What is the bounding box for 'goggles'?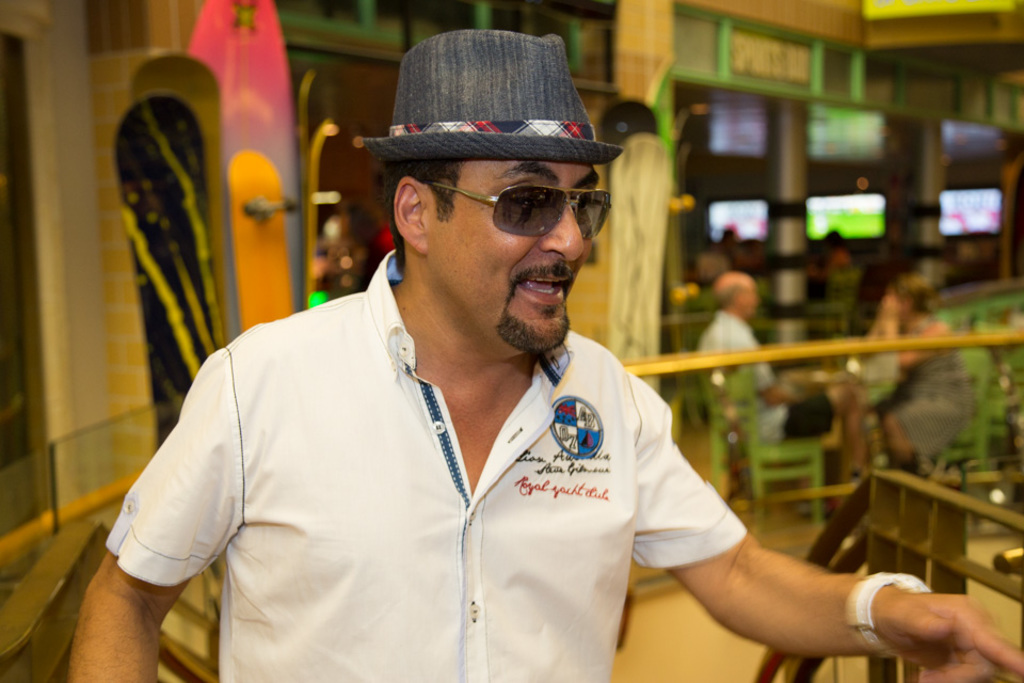
BBox(453, 174, 607, 231).
